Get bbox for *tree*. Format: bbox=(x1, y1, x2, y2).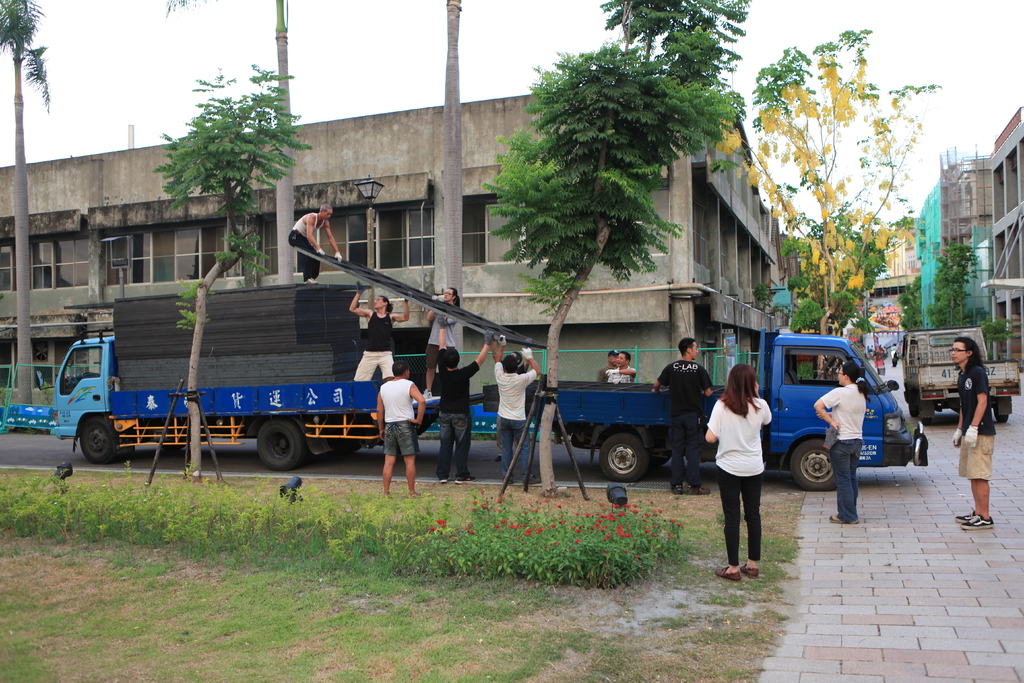
bbox=(893, 276, 918, 336).
